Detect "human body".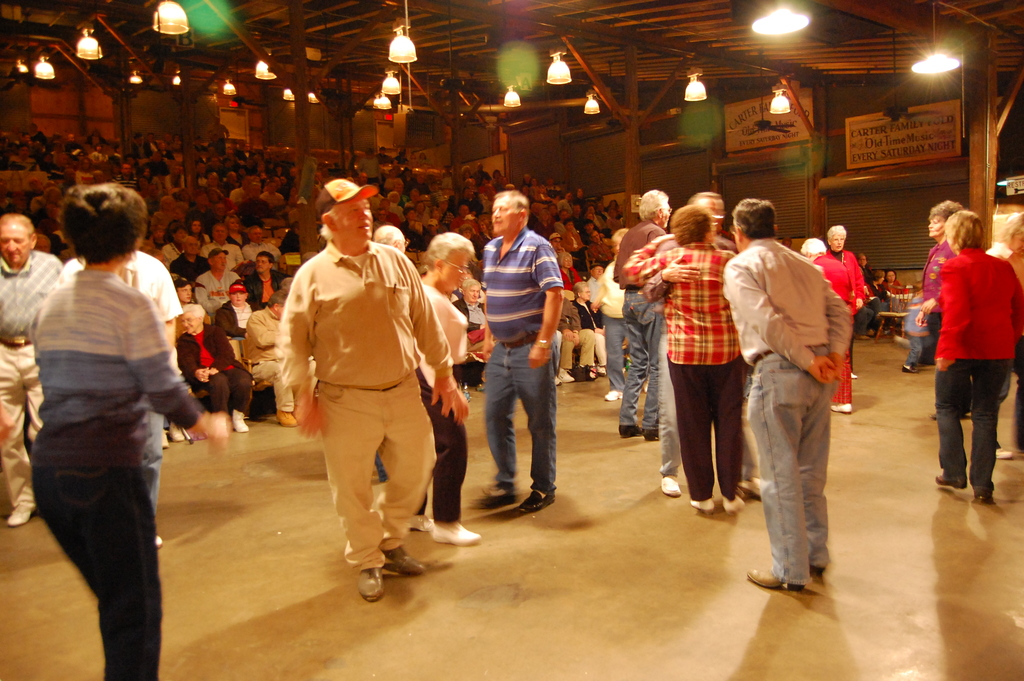
Detected at 231:152:252:165.
